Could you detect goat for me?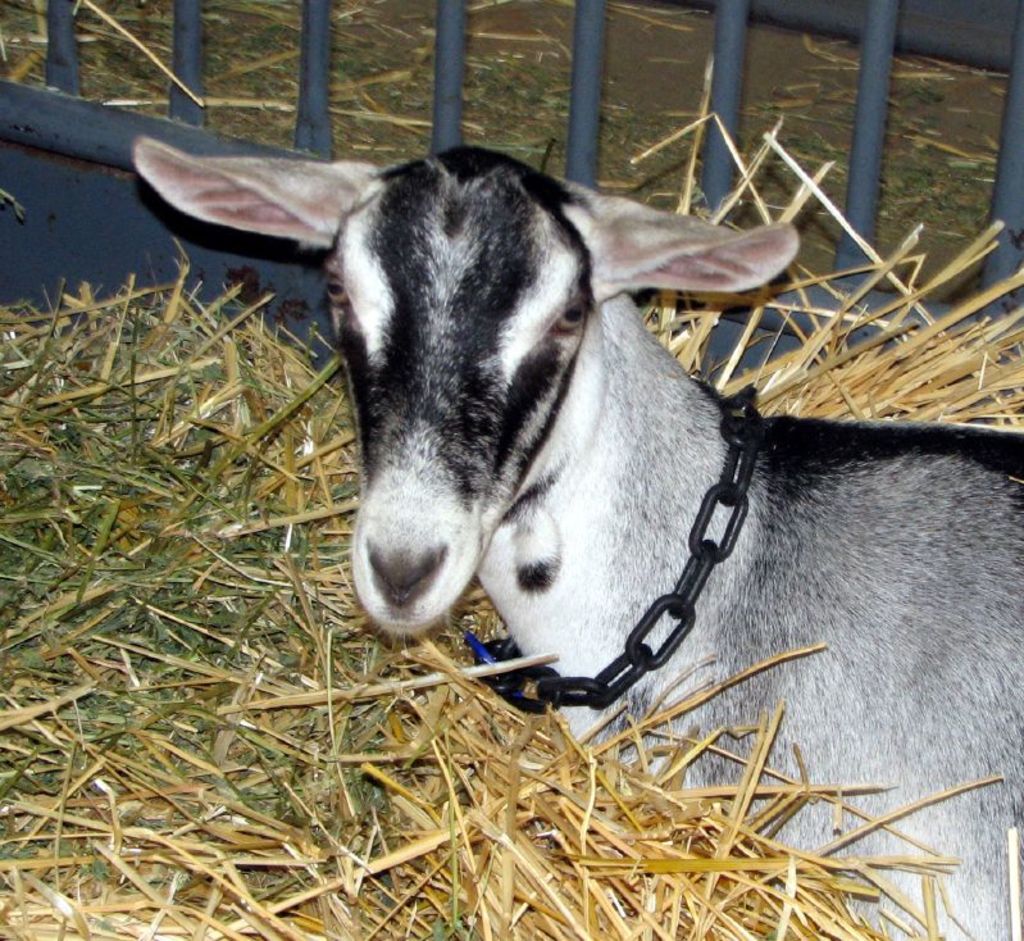
Detection result: crop(127, 137, 1023, 940).
